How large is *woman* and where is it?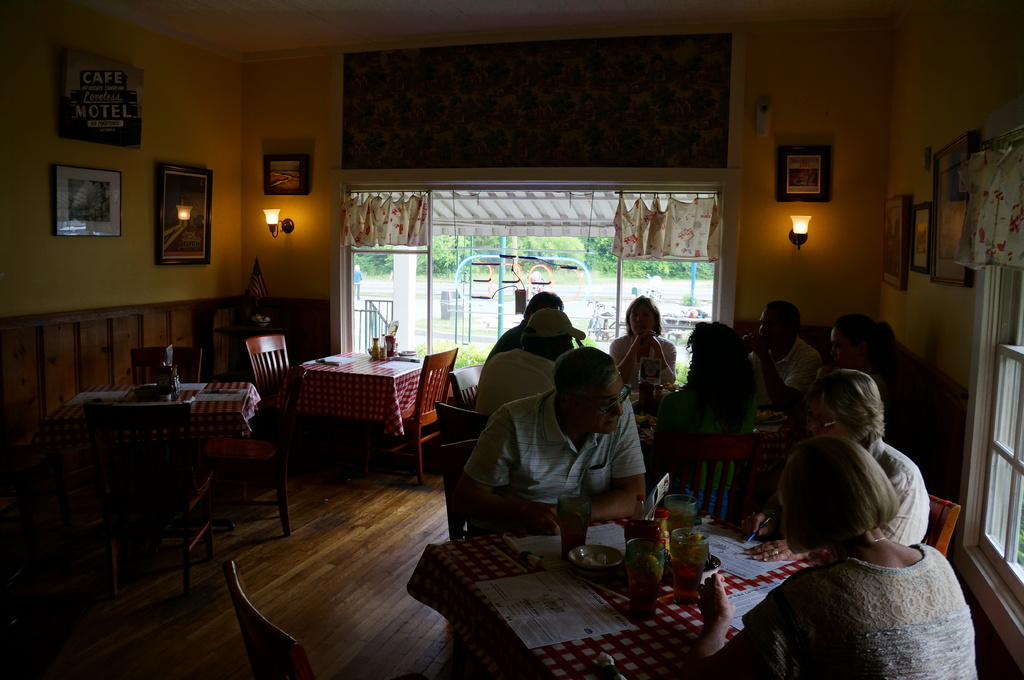
Bounding box: 653/319/769/523.
